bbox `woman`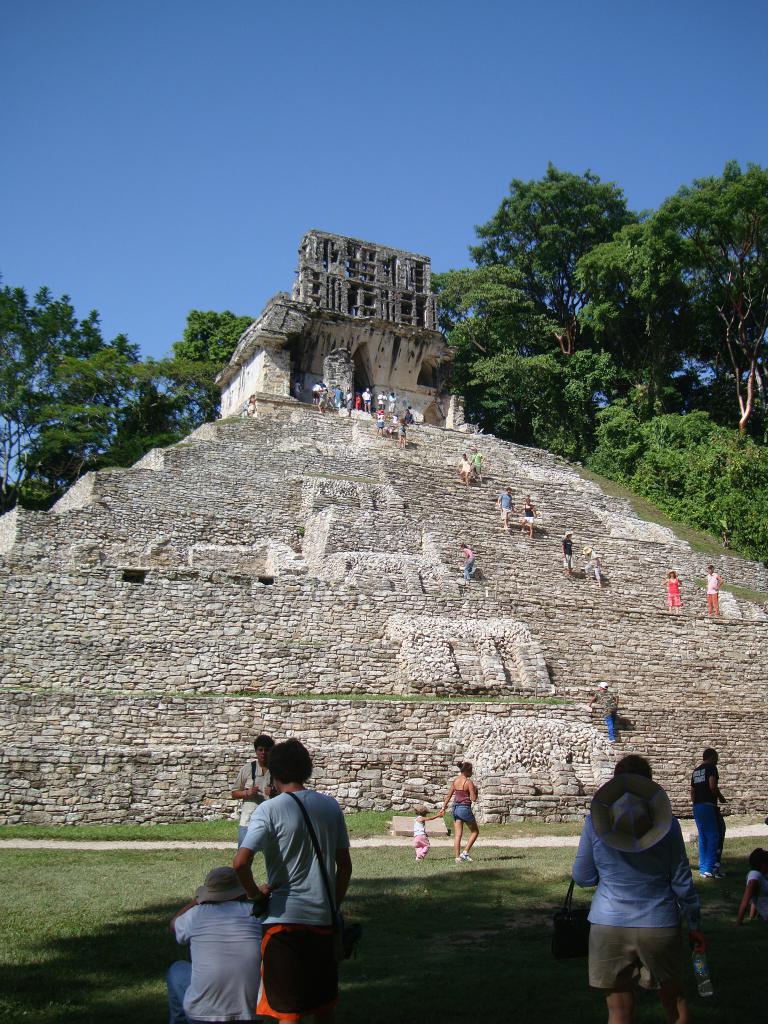
detection(394, 419, 410, 449)
